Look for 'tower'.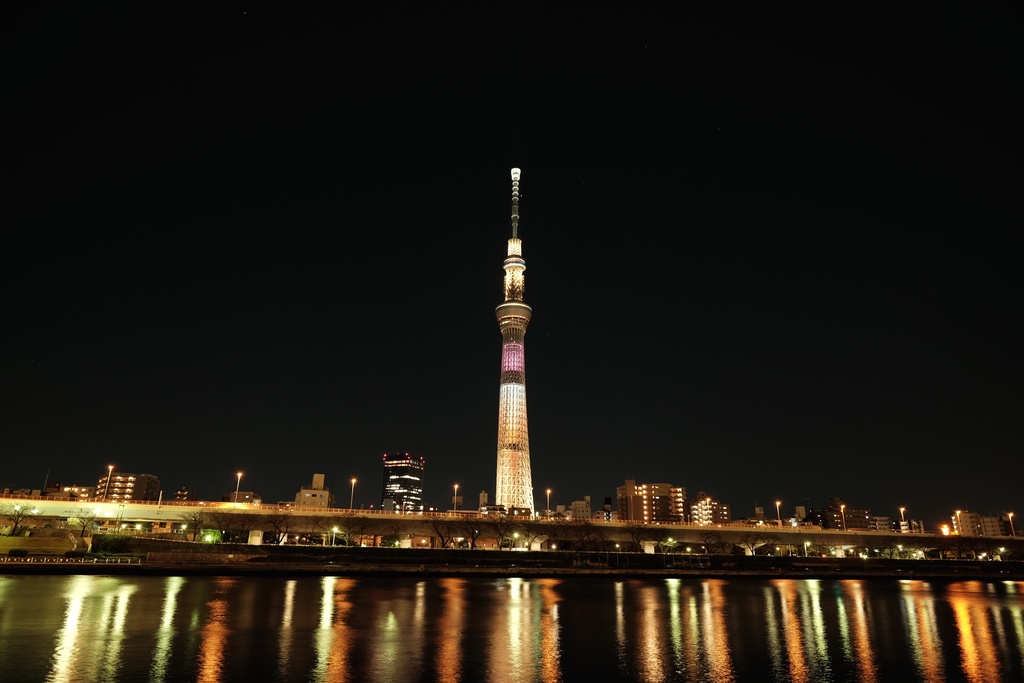
Found: <bbox>97, 465, 159, 516</bbox>.
